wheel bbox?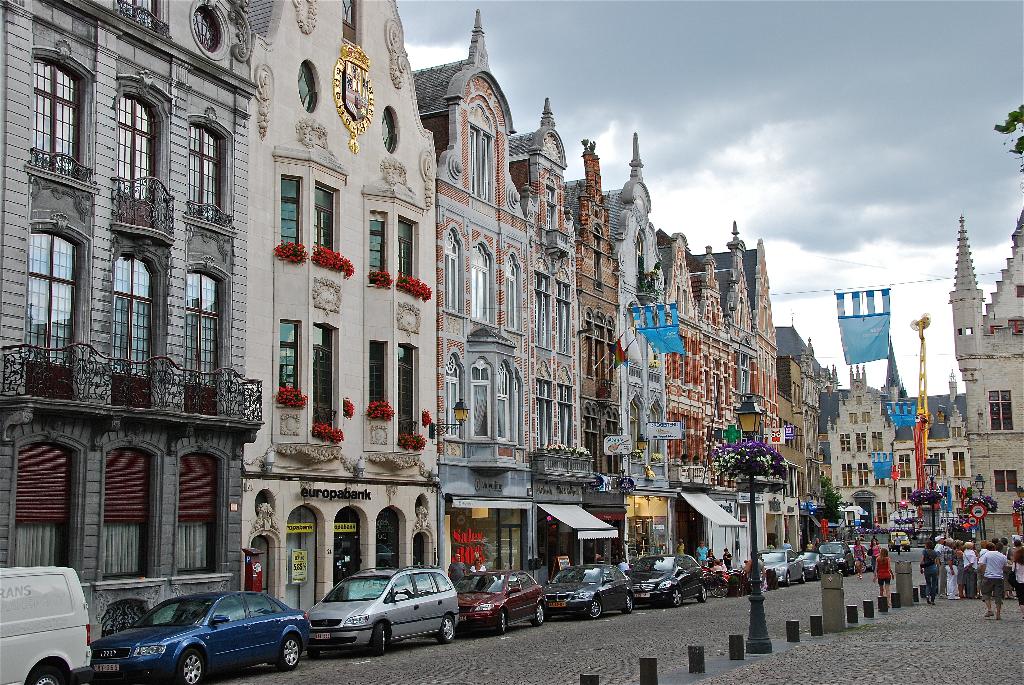
<bbox>622, 592, 634, 611</bbox>
